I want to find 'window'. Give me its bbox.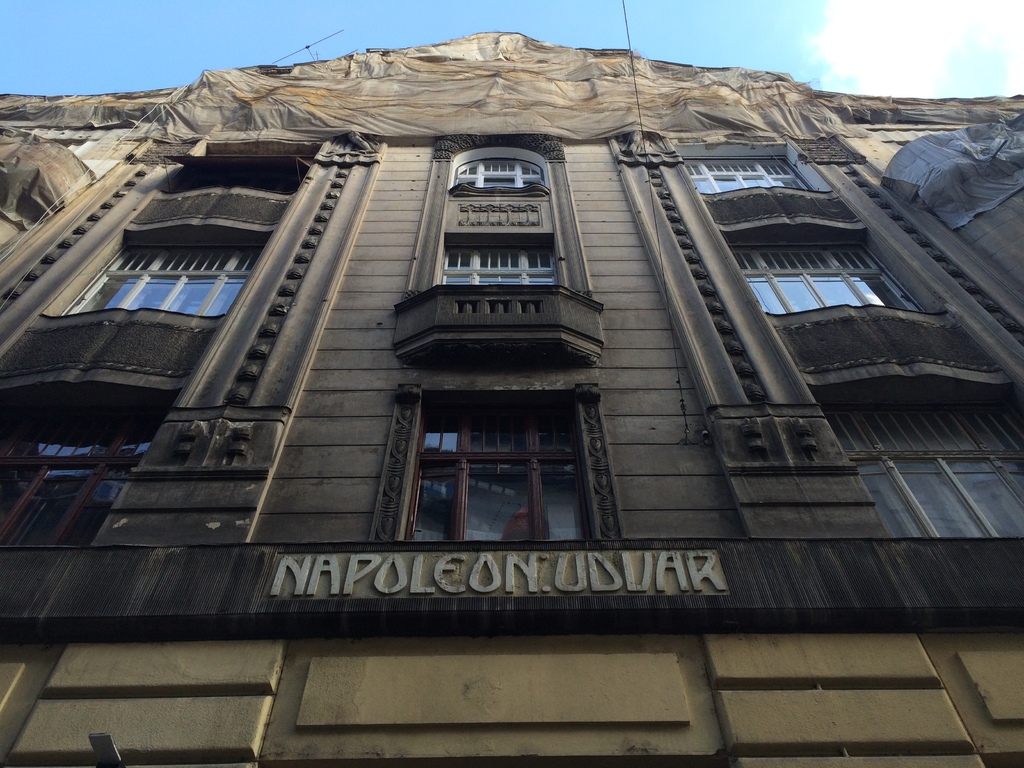
bbox(820, 404, 1023, 538).
